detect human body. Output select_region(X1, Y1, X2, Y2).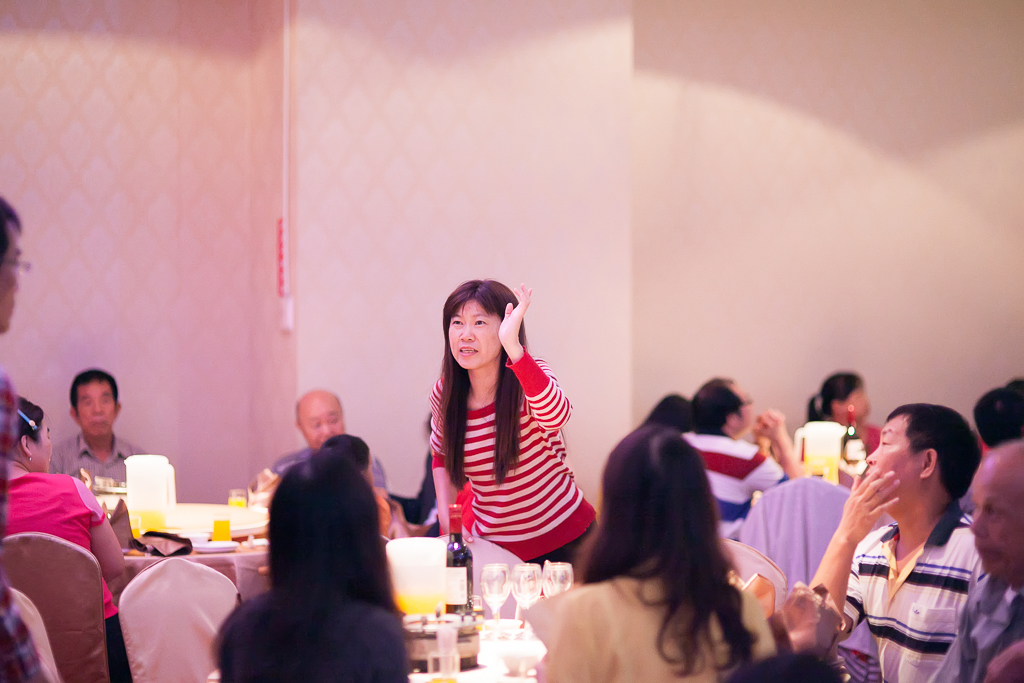
select_region(0, 203, 26, 344).
